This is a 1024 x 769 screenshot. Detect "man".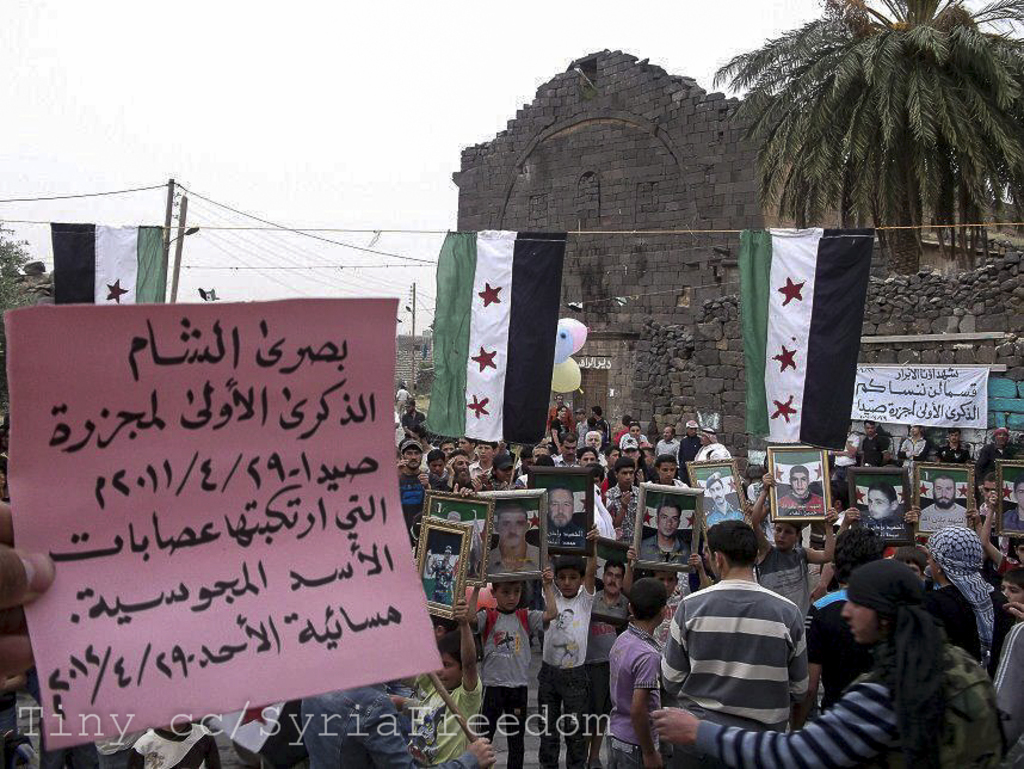
box=[977, 478, 997, 542].
